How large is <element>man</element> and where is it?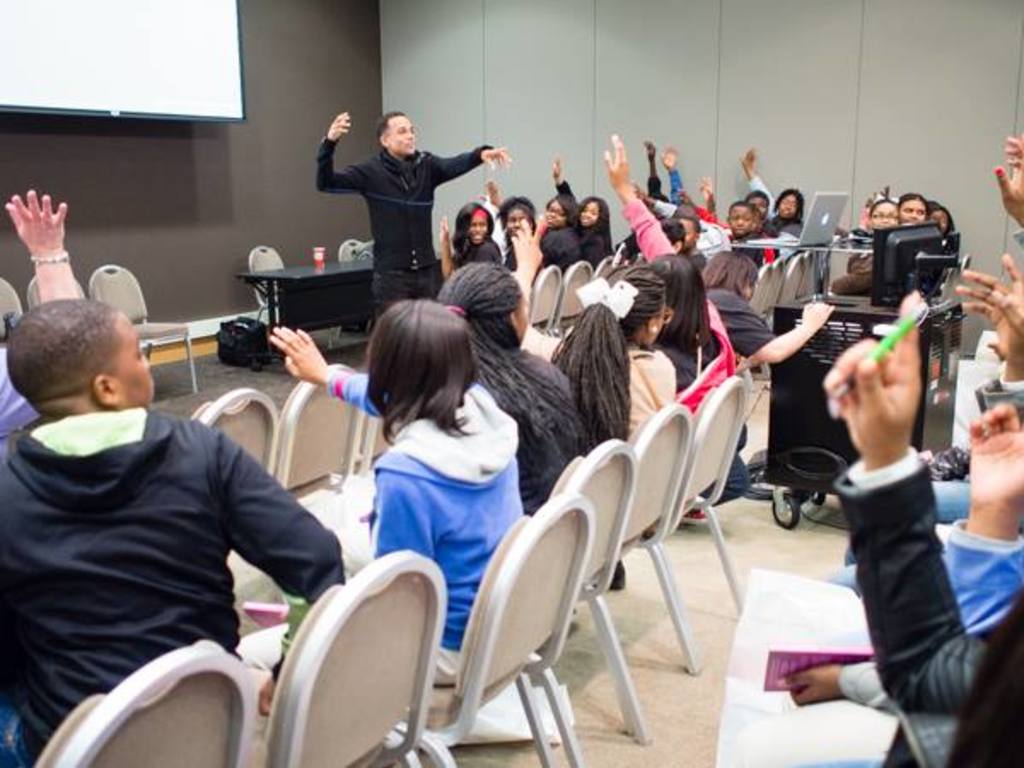
Bounding box: (left=305, top=118, right=502, bottom=282).
